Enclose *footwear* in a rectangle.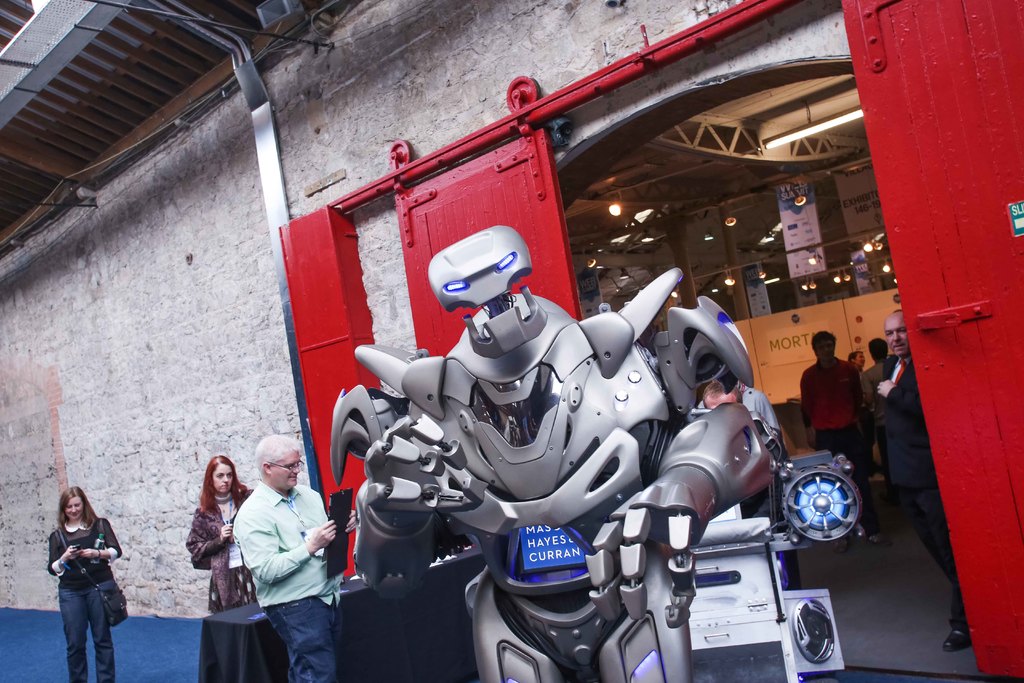
(940,624,972,655).
